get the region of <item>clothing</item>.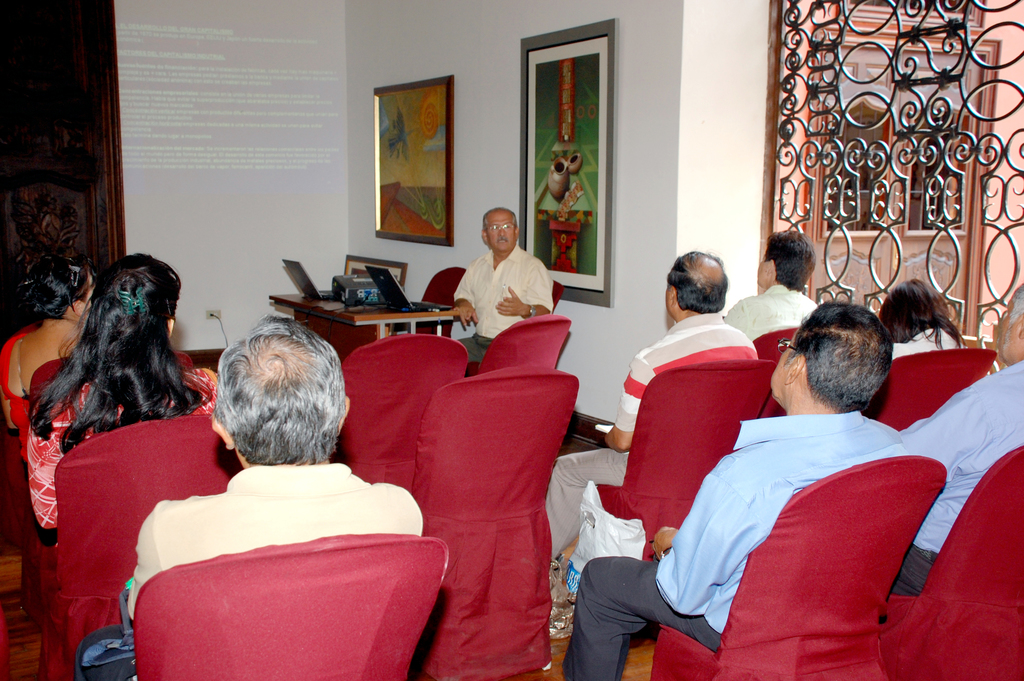
[left=562, top=407, right=924, bottom=680].
